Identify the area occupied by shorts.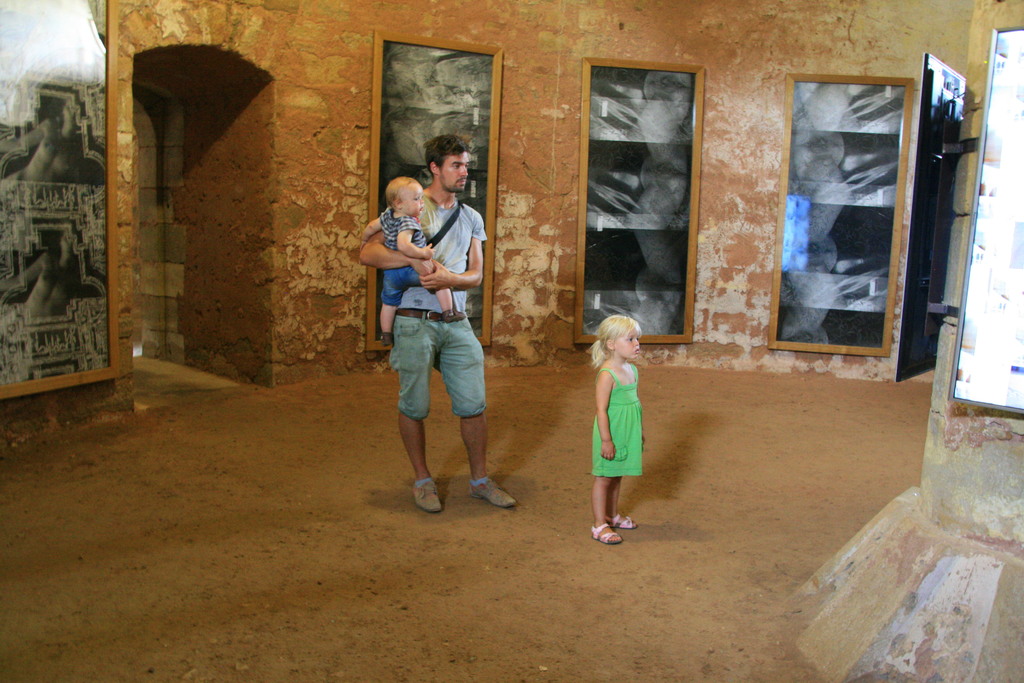
Area: locate(390, 324, 488, 418).
